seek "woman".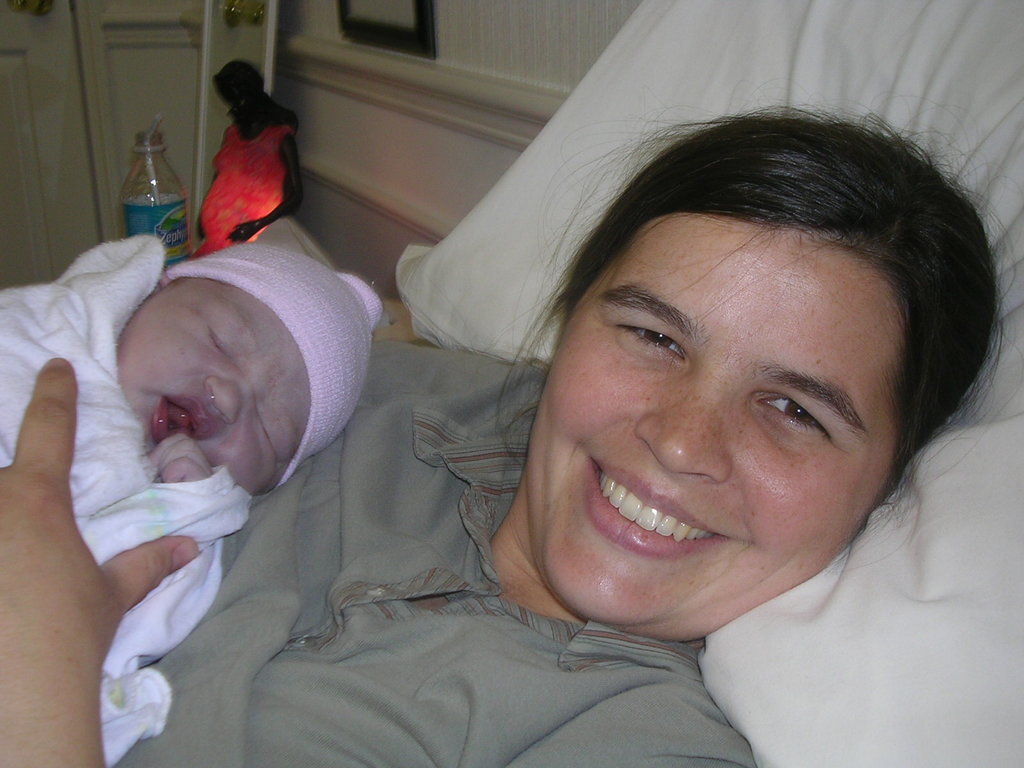
box=[1, 100, 1021, 767].
